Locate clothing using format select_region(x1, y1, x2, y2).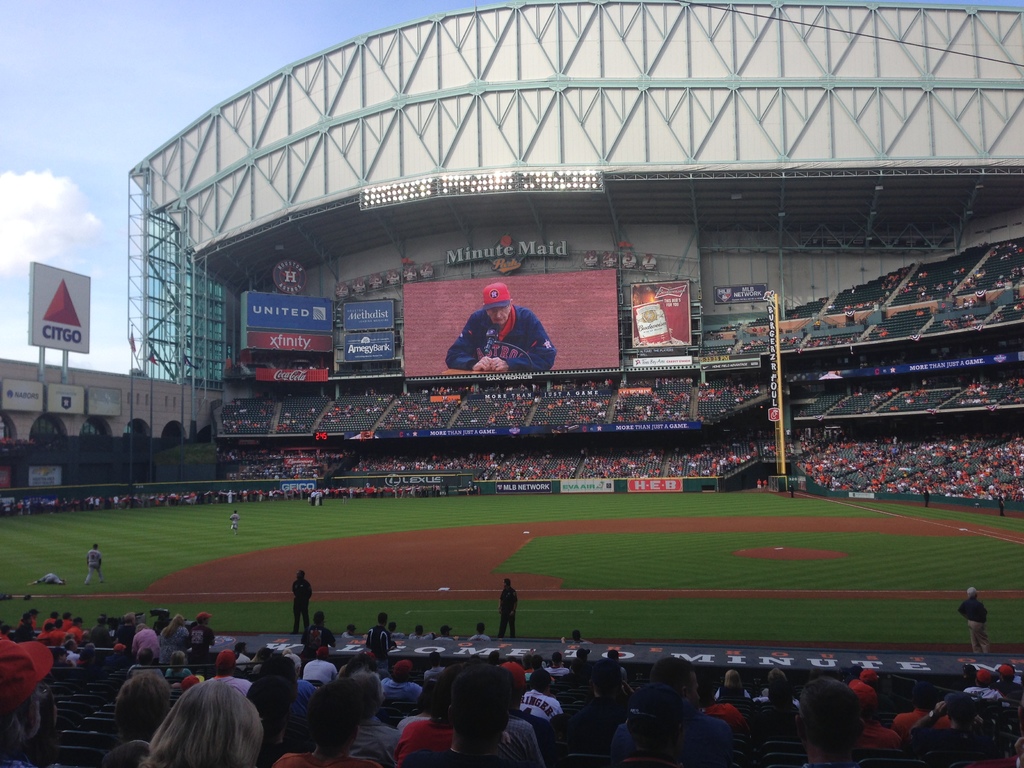
select_region(911, 723, 964, 750).
